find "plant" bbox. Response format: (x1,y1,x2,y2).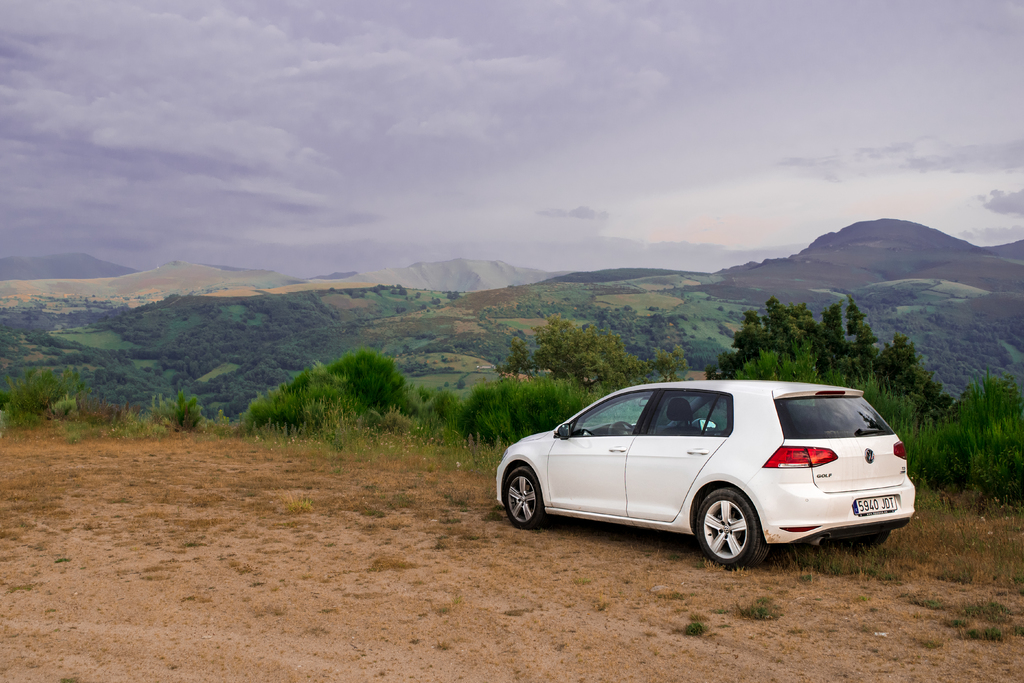
(799,575,810,583).
